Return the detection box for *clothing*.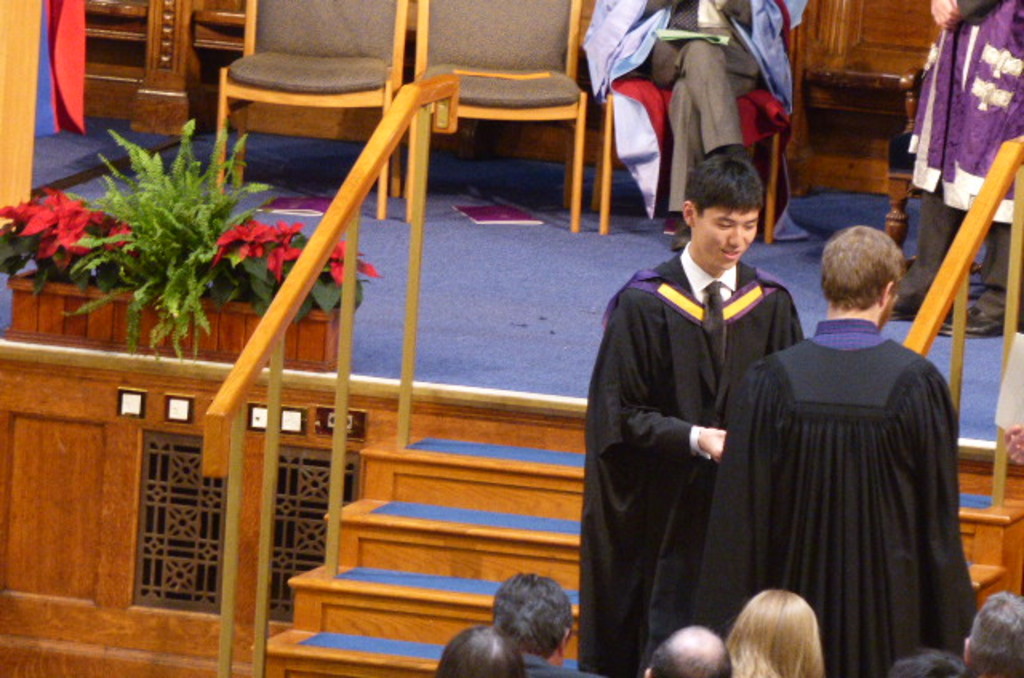
{"left": 584, "top": 0, "right": 794, "bottom": 208}.
